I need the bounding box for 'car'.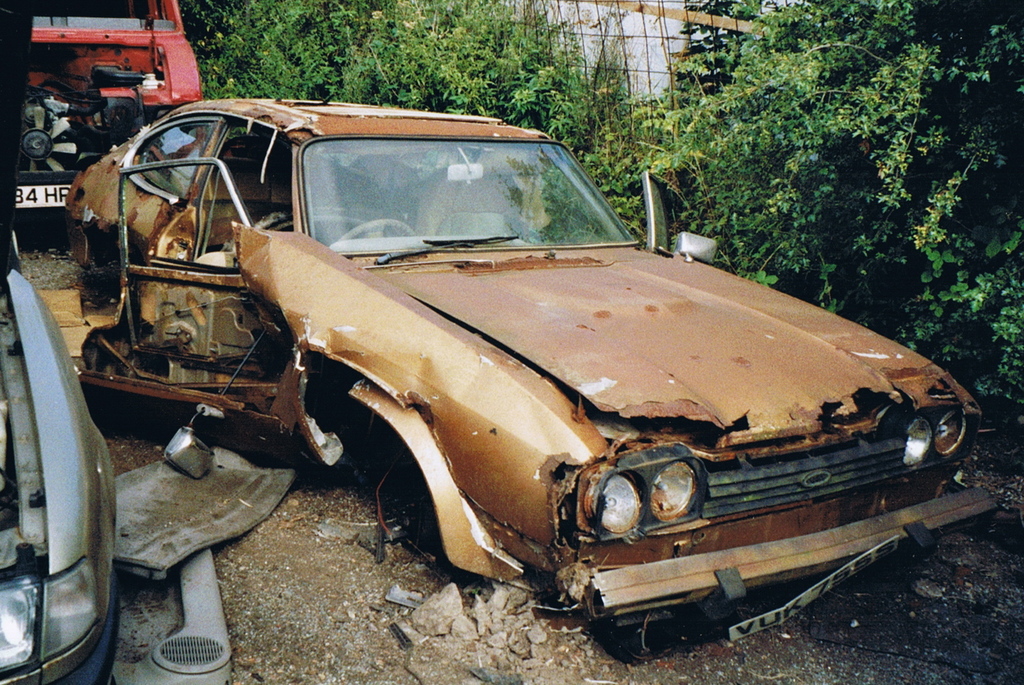
Here it is: <region>59, 98, 1002, 657</region>.
